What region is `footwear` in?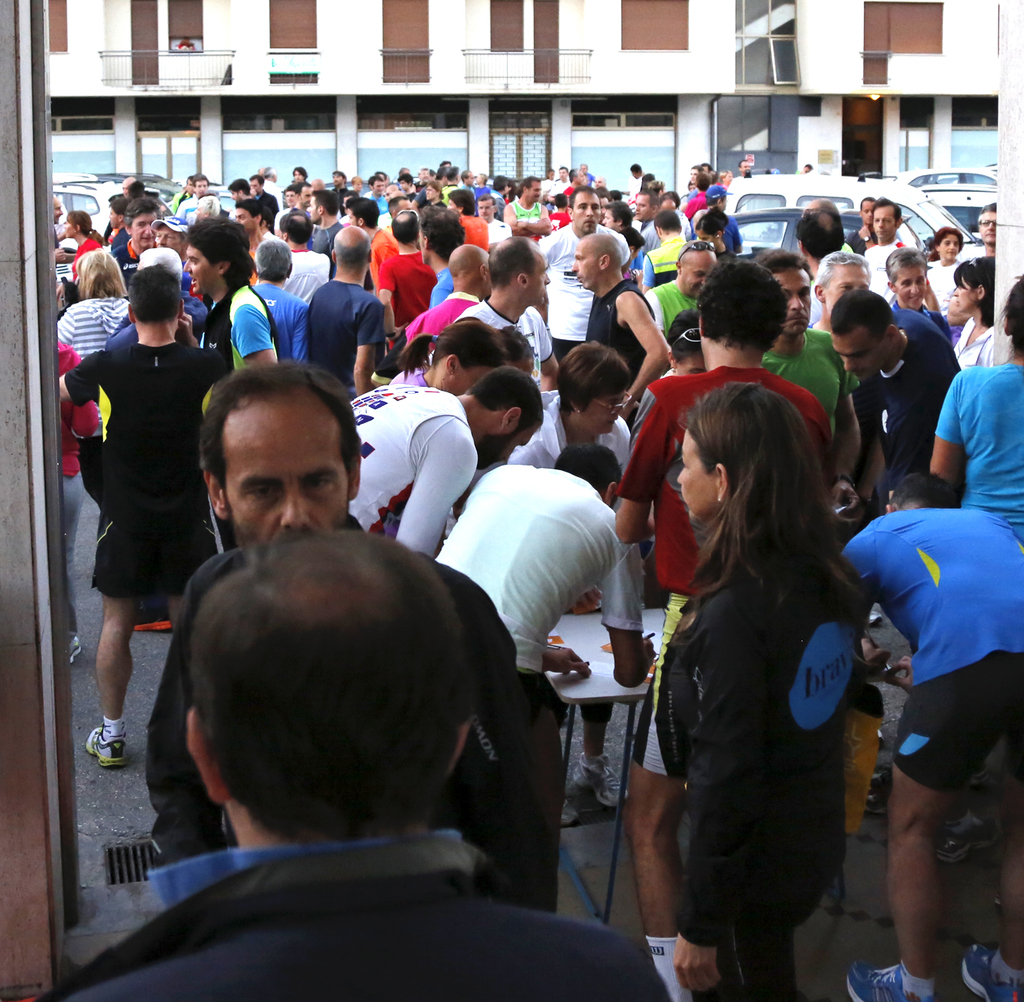
detection(850, 955, 929, 1001).
